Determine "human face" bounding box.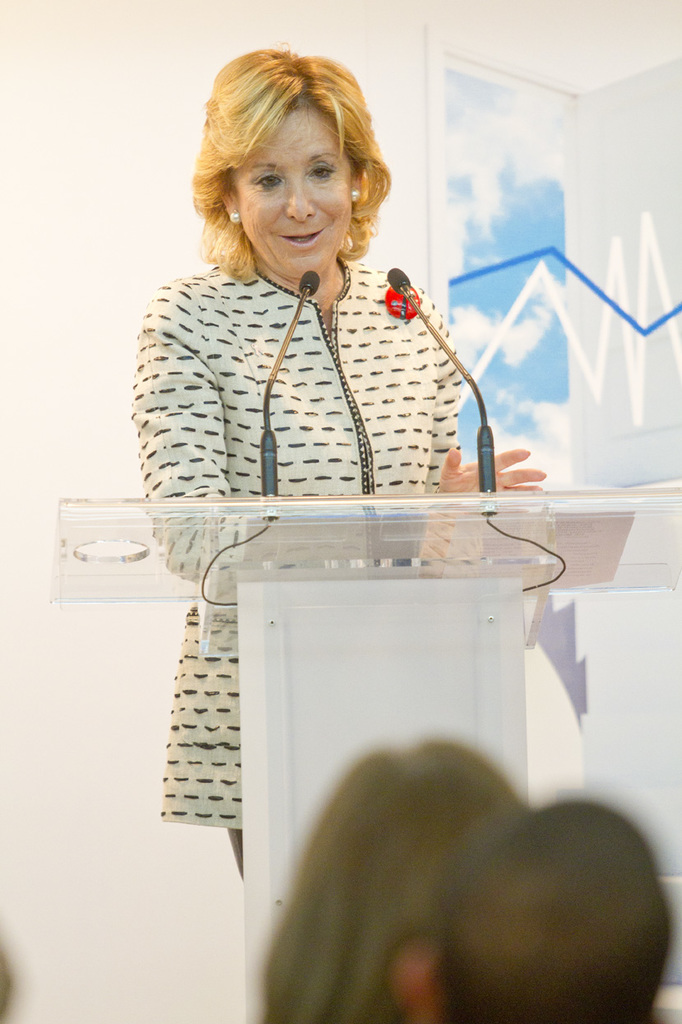
Determined: Rect(224, 103, 358, 277).
